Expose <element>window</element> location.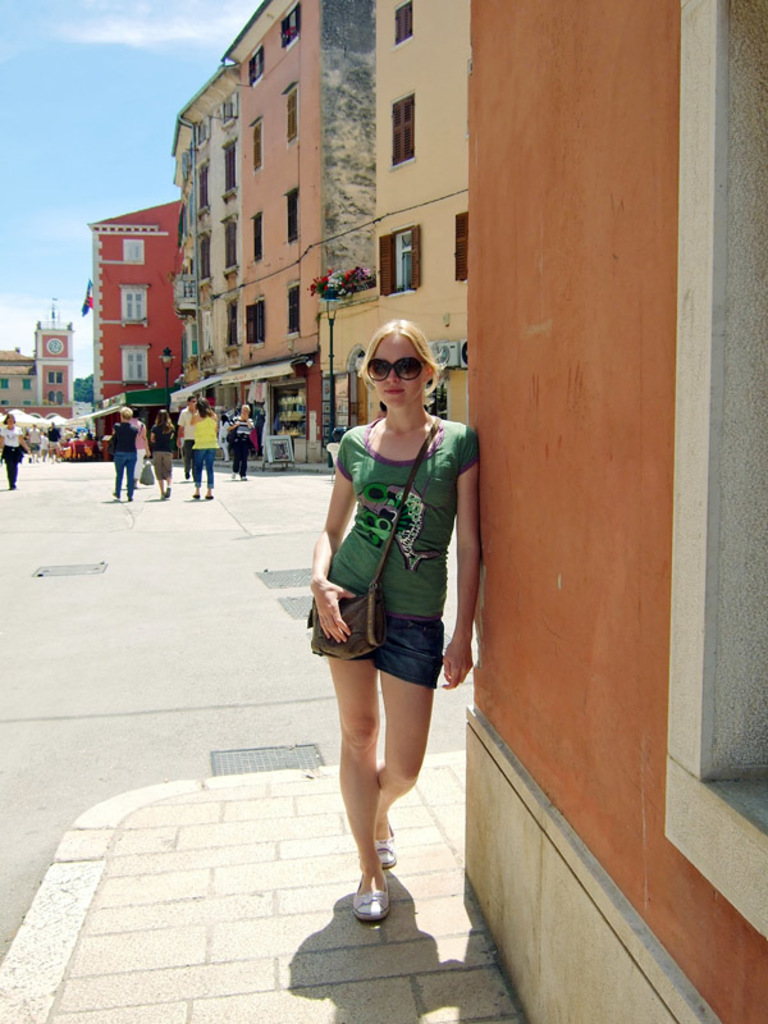
Exposed at x1=224, y1=300, x2=239, y2=347.
